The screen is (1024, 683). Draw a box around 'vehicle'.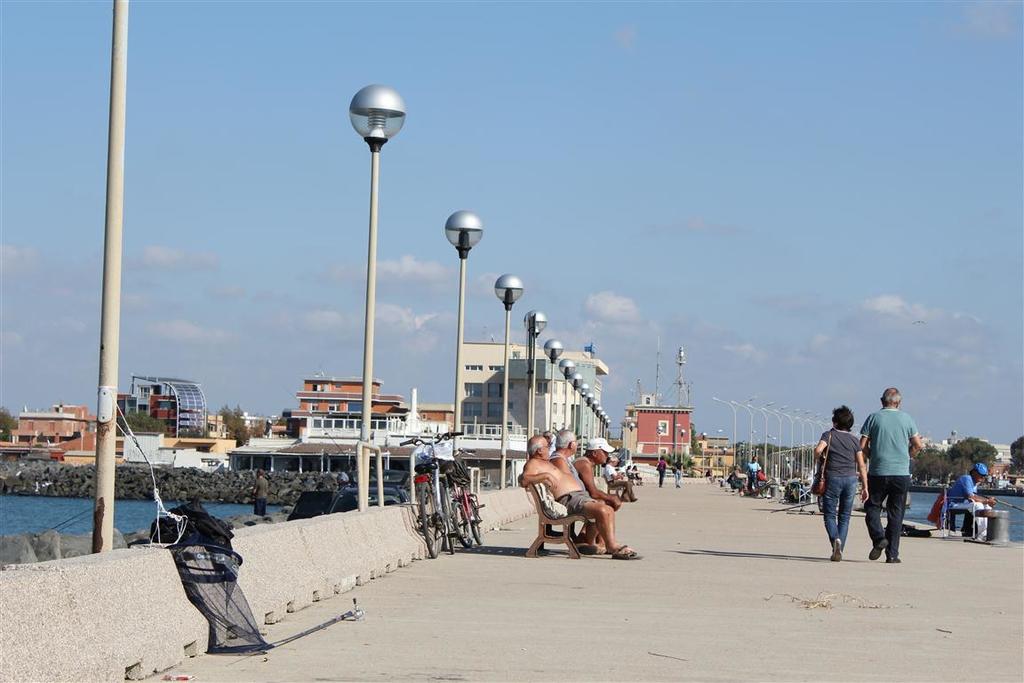
{"x1": 396, "y1": 427, "x2": 459, "y2": 566}.
